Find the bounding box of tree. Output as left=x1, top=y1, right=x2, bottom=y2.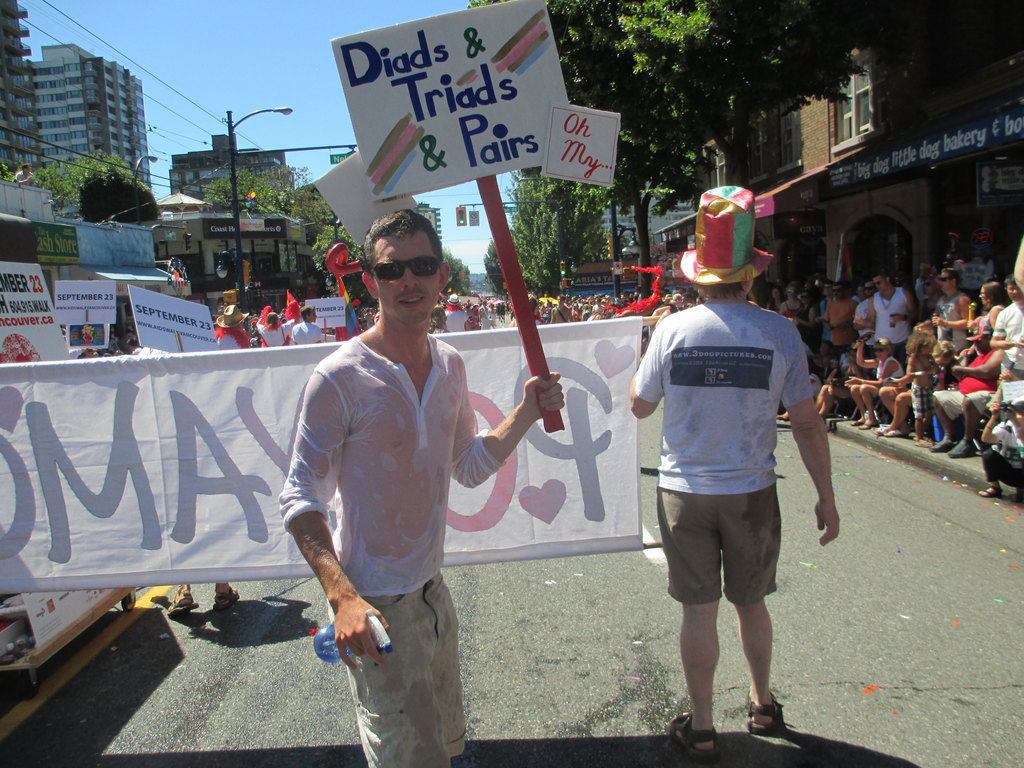
left=197, top=175, right=372, bottom=282.
